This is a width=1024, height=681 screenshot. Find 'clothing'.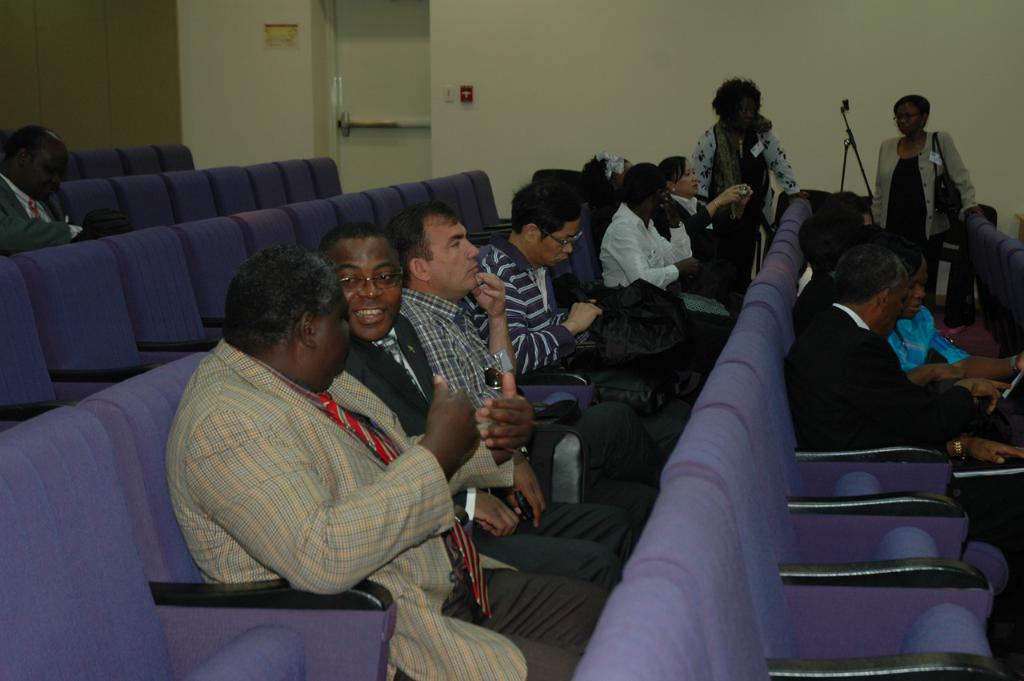
Bounding box: rect(885, 299, 970, 372).
